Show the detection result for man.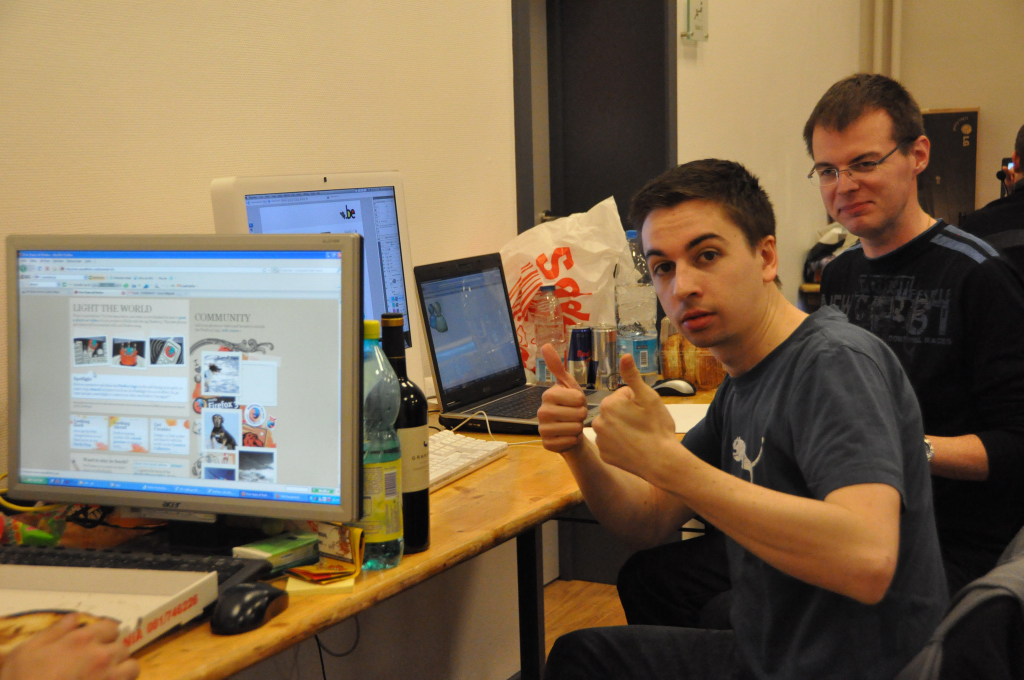
rect(803, 72, 1023, 597).
